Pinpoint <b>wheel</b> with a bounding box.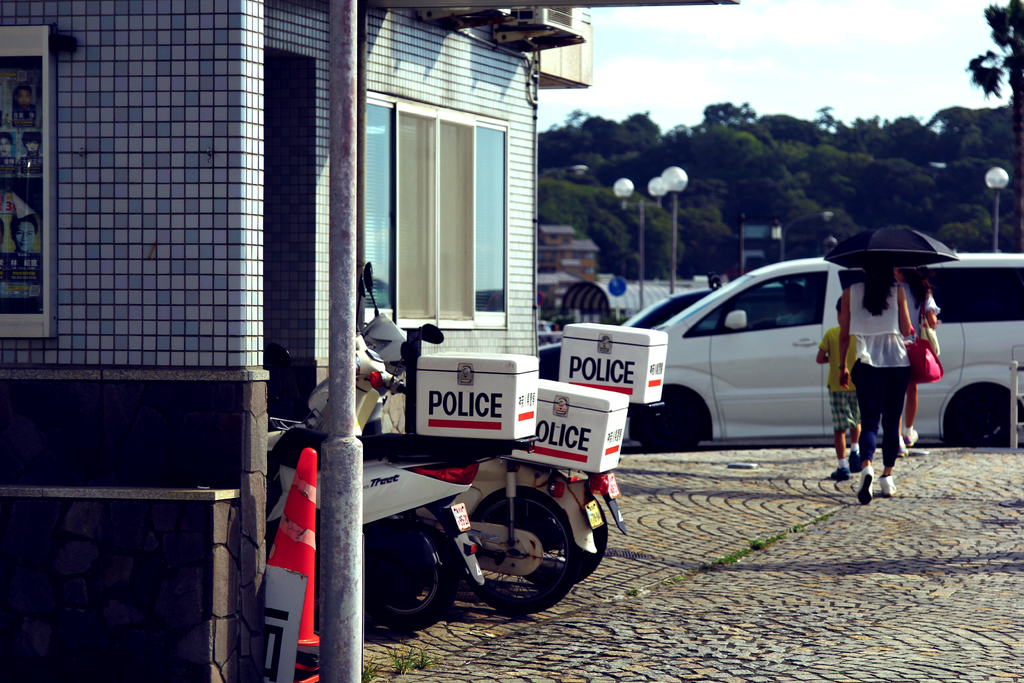
[460, 490, 582, 618].
